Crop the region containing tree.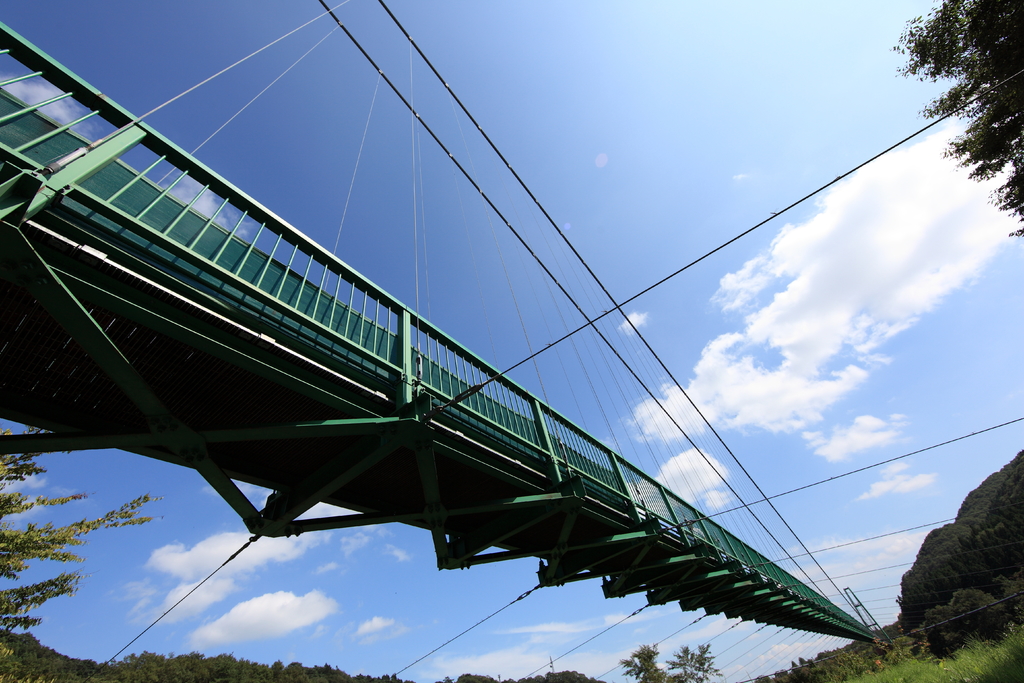
Crop region: x1=626, y1=639, x2=716, y2=682.
